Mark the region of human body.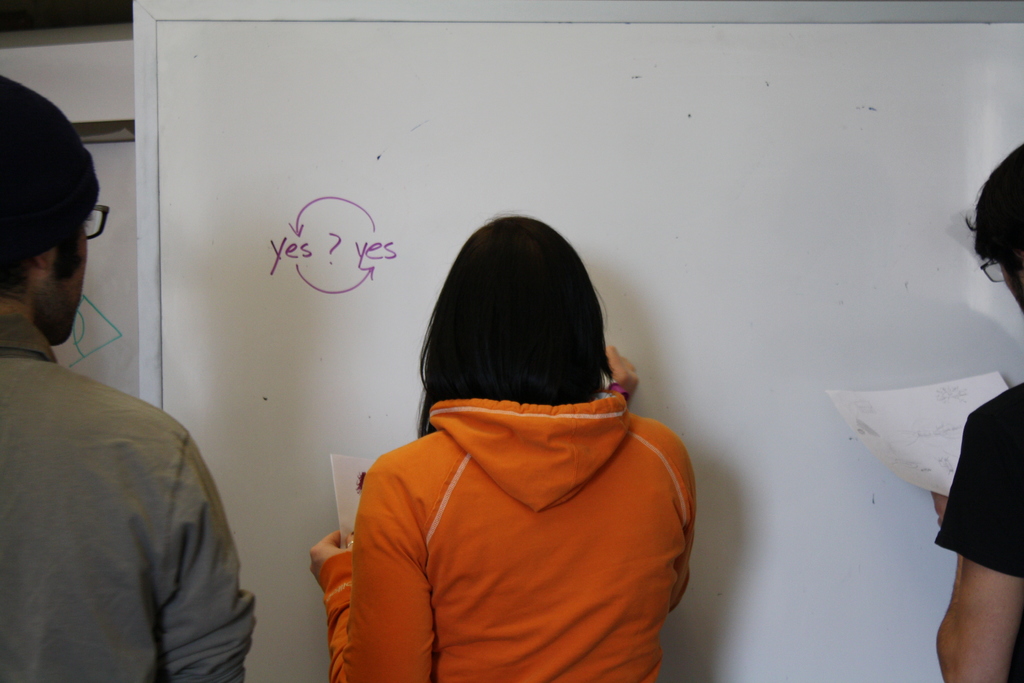
Region: [left=932, top=136, right=1023, bottom=682].
